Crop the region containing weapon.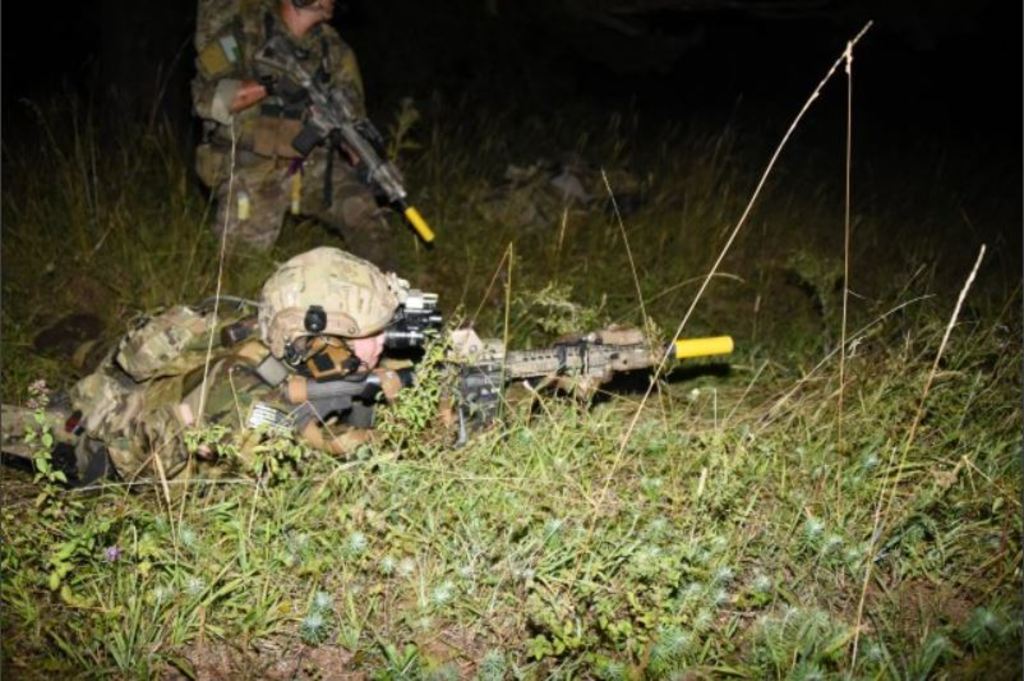
Crop region: (x1=234, y1=27, x2=432, y2=249).
